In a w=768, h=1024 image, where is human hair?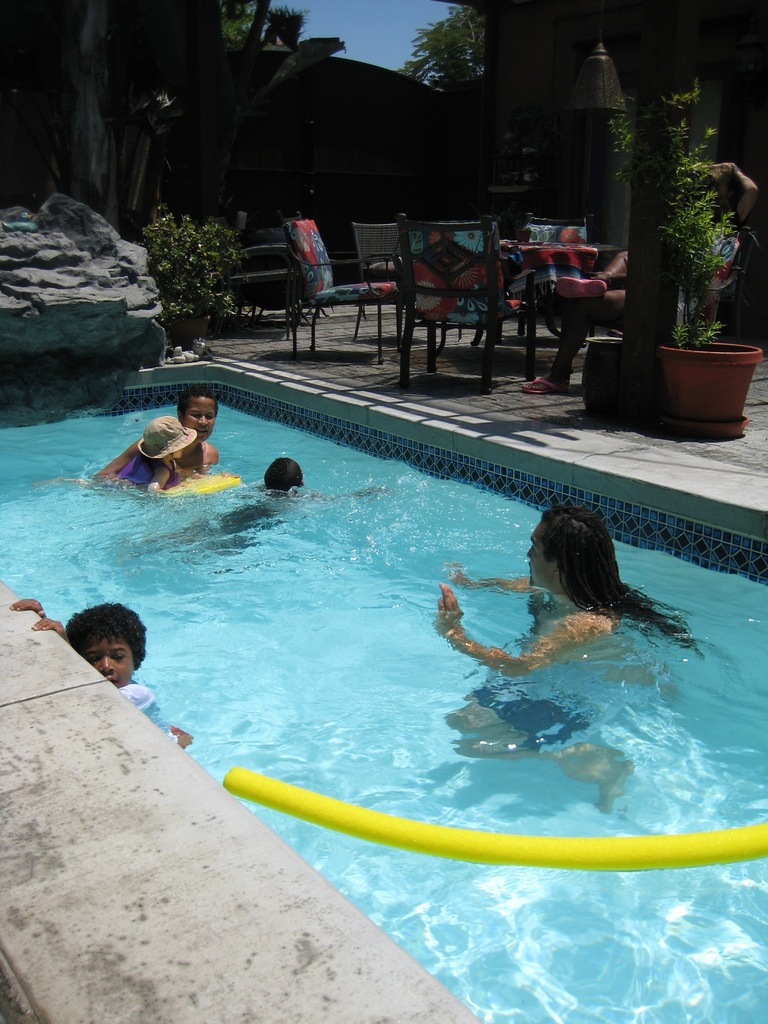
[122,451,172,482].
